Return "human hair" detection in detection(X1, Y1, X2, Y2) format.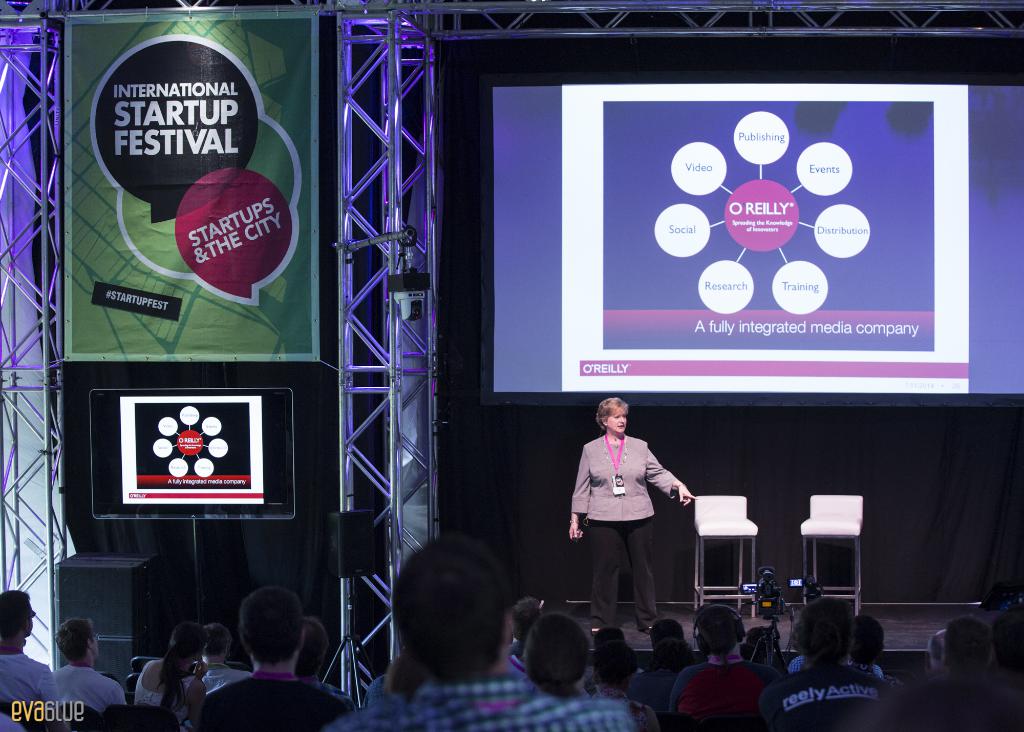
detection(927, 630, 945, 670).
